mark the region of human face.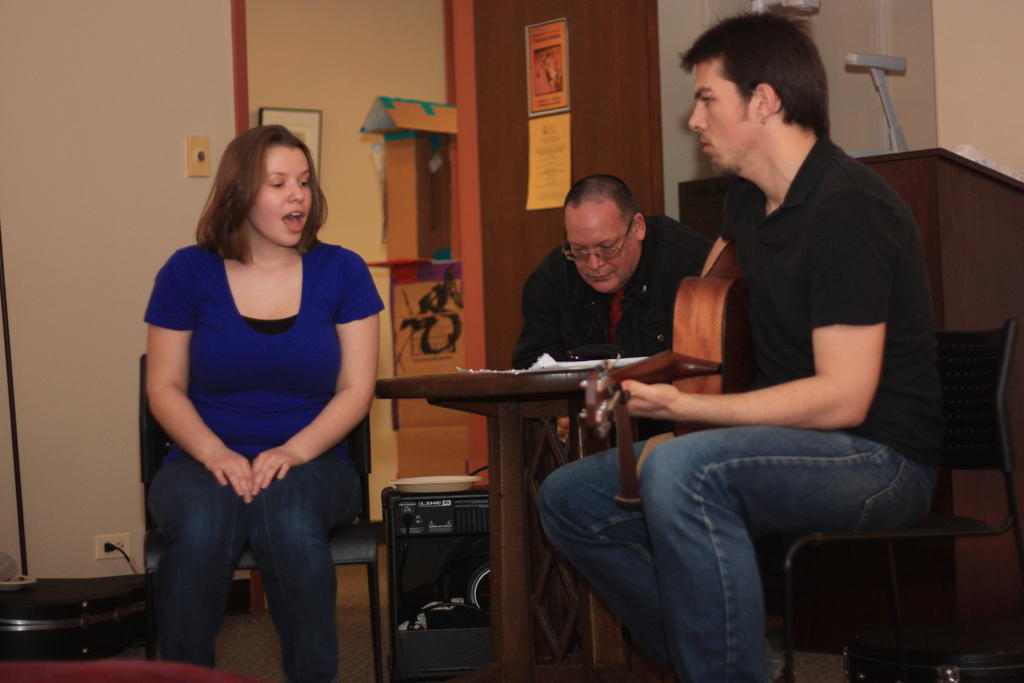
Region: (left=562, top=199, right=637, bottom=292).
